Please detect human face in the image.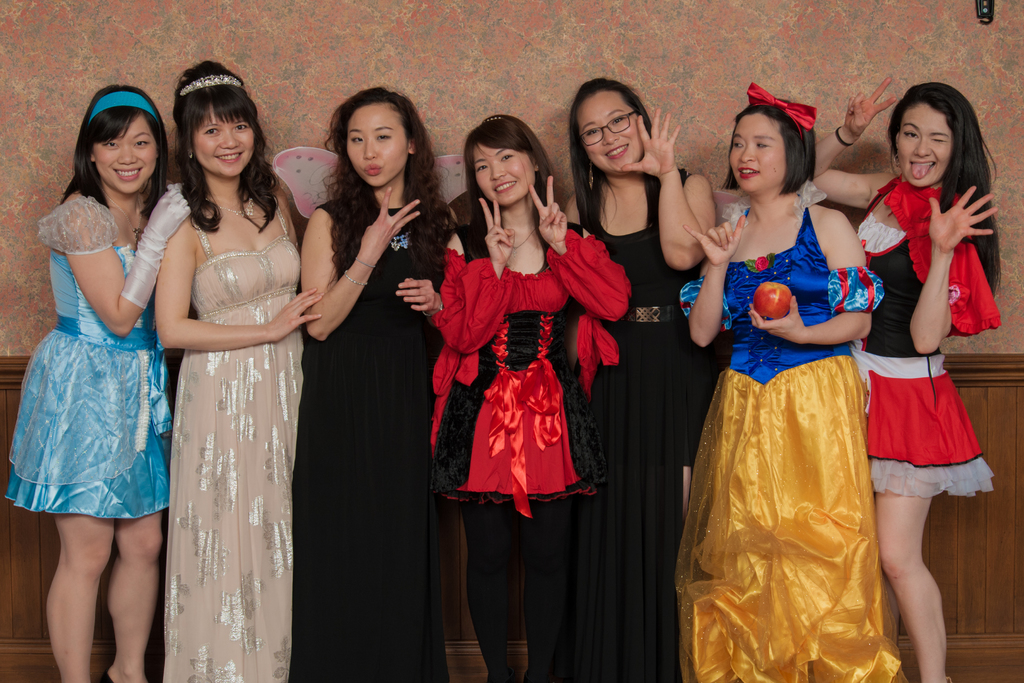
92,117,158,198.
